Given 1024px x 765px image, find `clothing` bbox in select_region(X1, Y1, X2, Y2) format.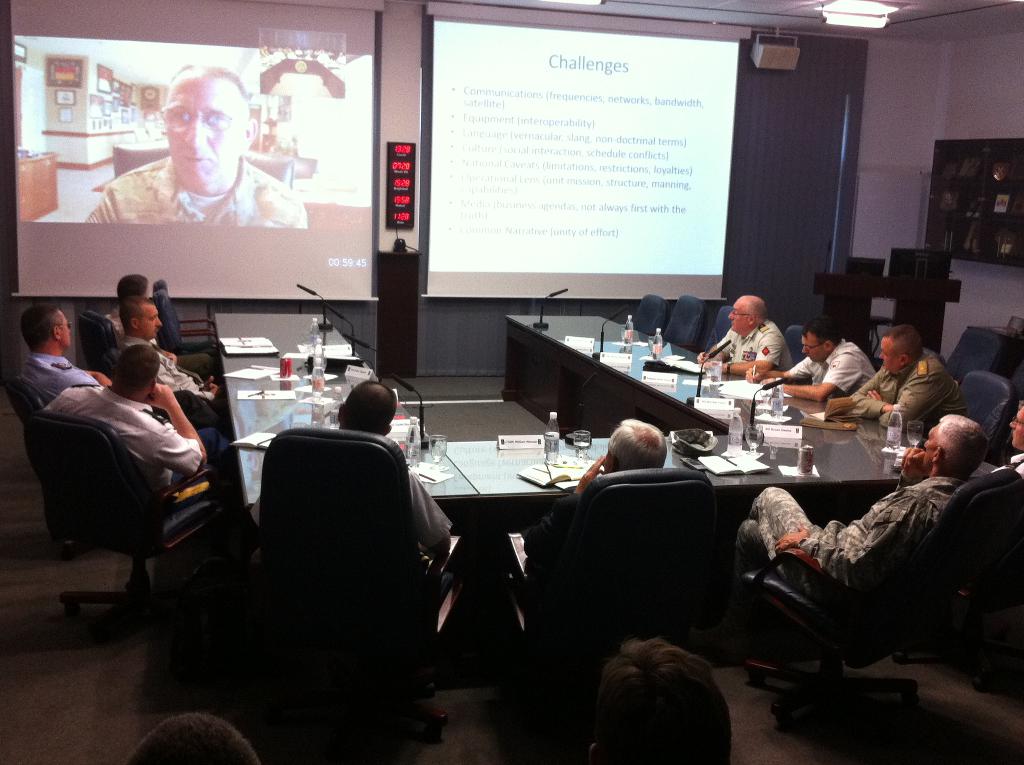
select_region(246, 469, 458, 559).
